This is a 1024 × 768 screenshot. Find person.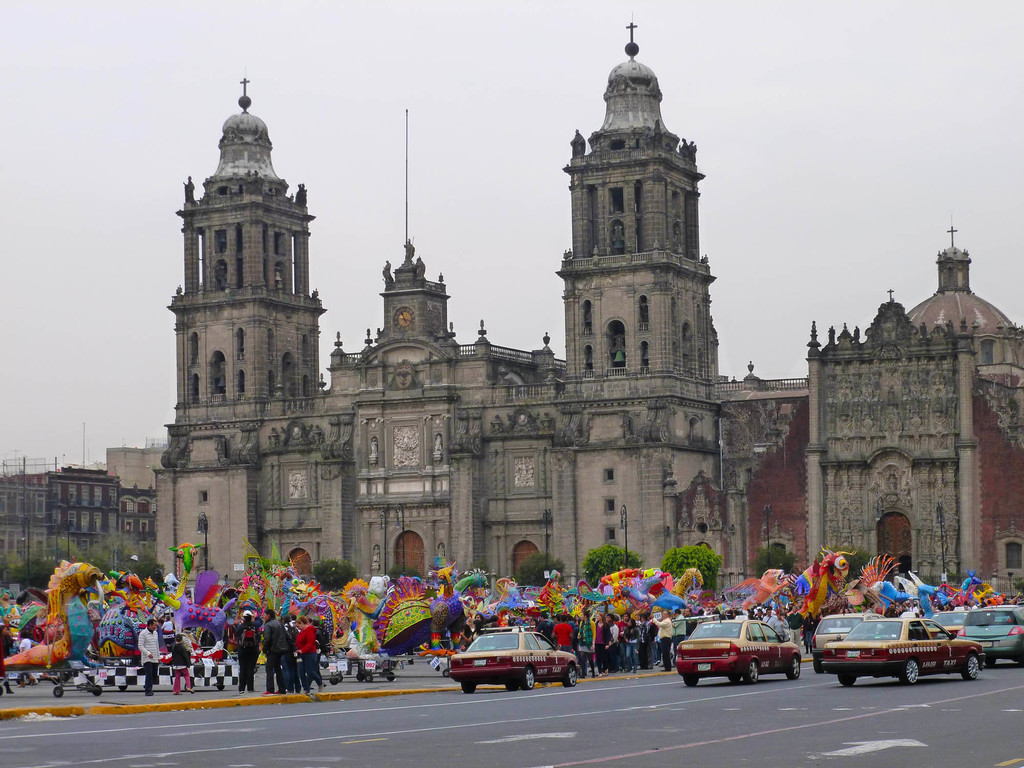
Bounding box: crop(263, 610, 291, 696).
